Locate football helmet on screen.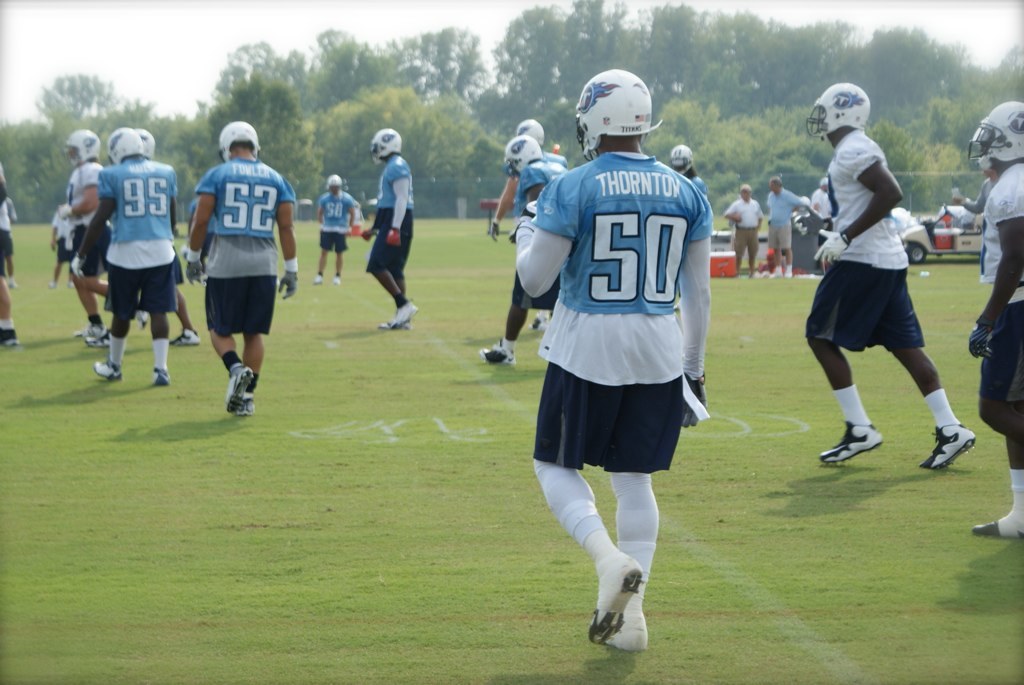
On screen at bbox(106, 129, 150, 166).
